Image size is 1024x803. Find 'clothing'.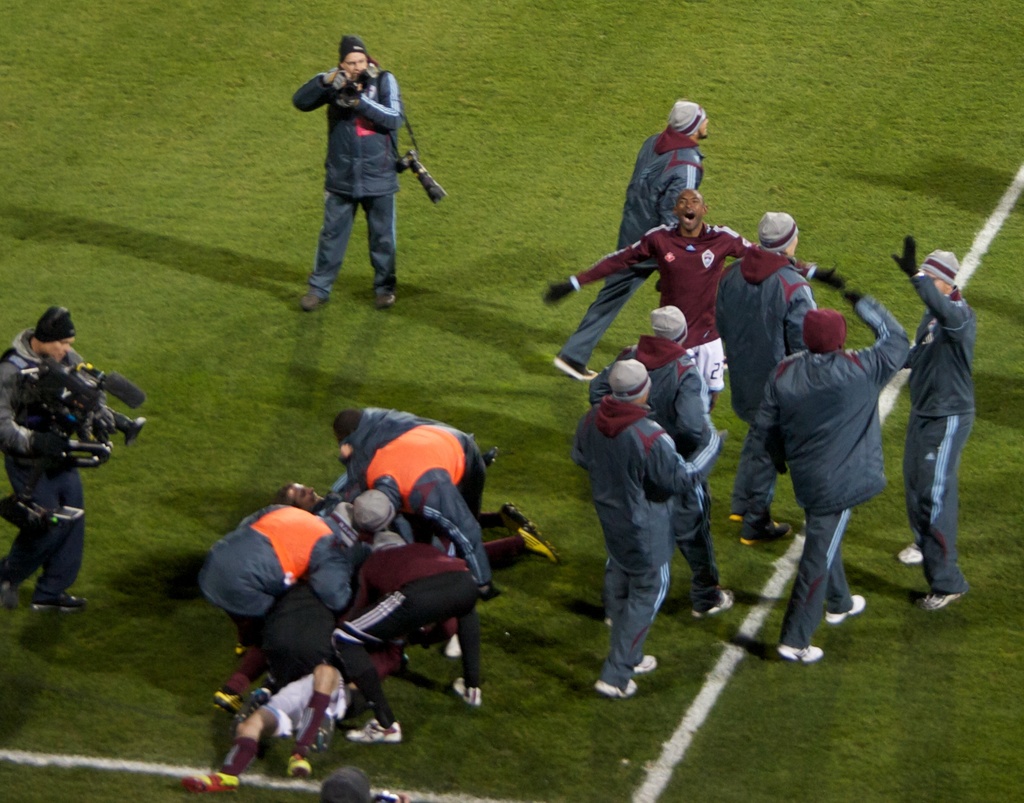
702,244,812,519.
